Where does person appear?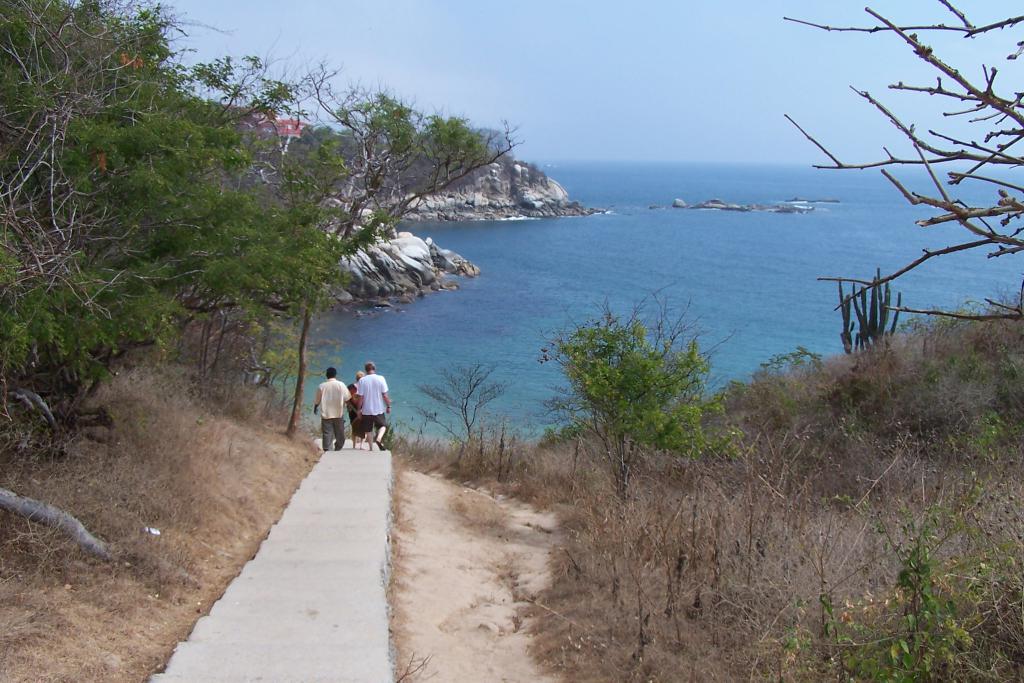
Appears at left=356, top=369, right=365, bottom=379.
